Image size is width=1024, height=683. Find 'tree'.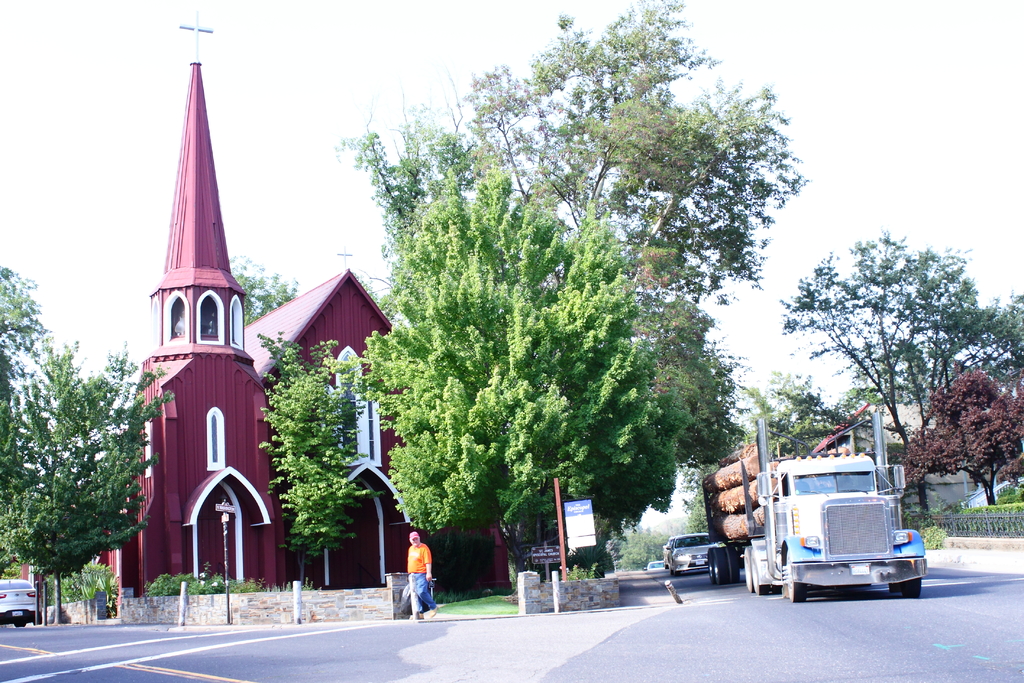
{"x1": 623, "y1": 284, "x2": 747, "y2": 464}.
